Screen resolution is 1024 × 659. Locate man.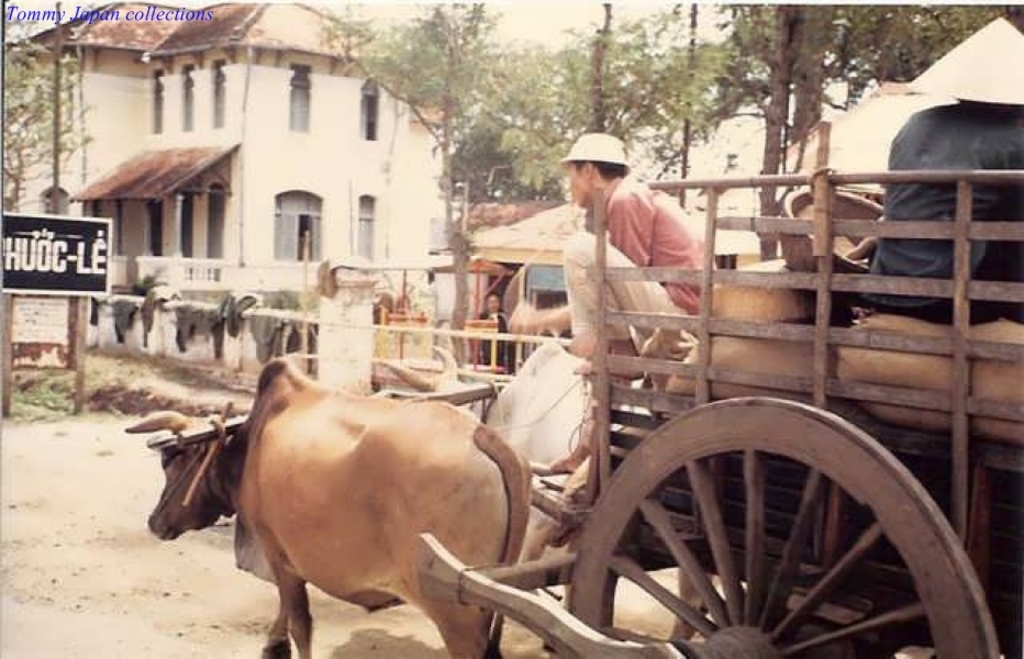
left=545, top=129, right=738, bottom=354.
